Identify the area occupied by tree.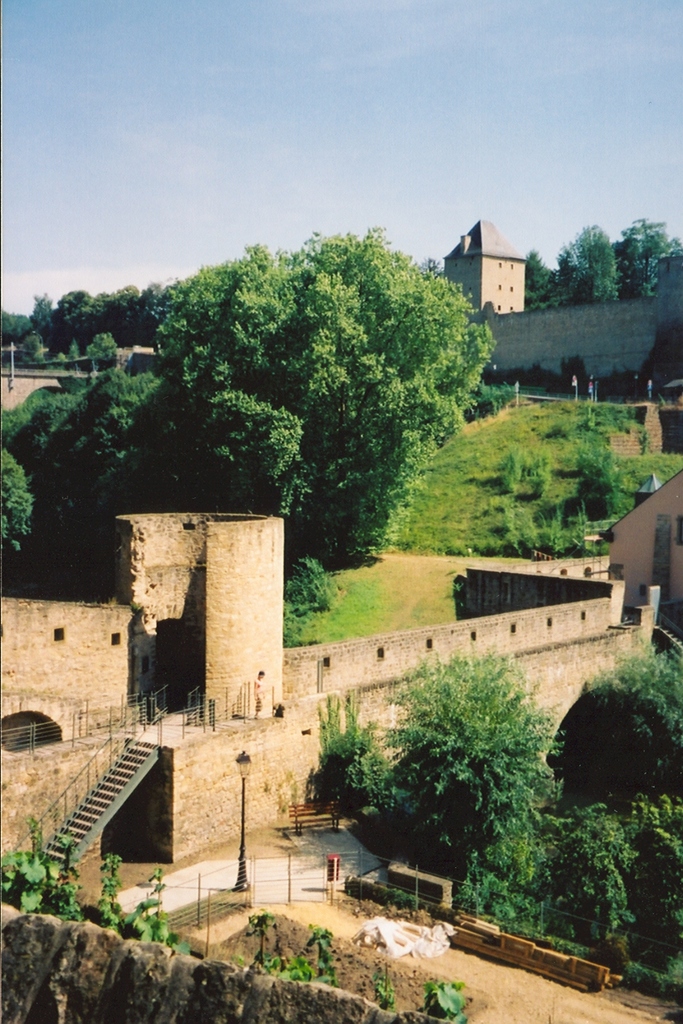
Area: [x1=131, y1=199, x2=500, y2=561].
